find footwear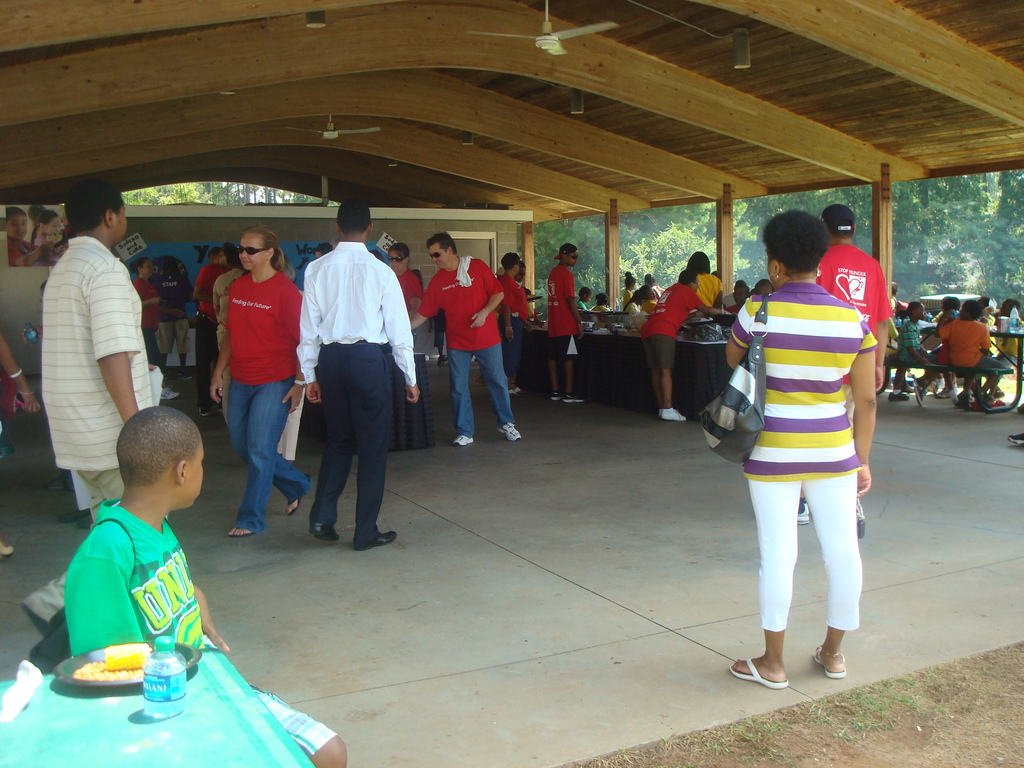
[left=935, top=387, right=961, bottom=396]
